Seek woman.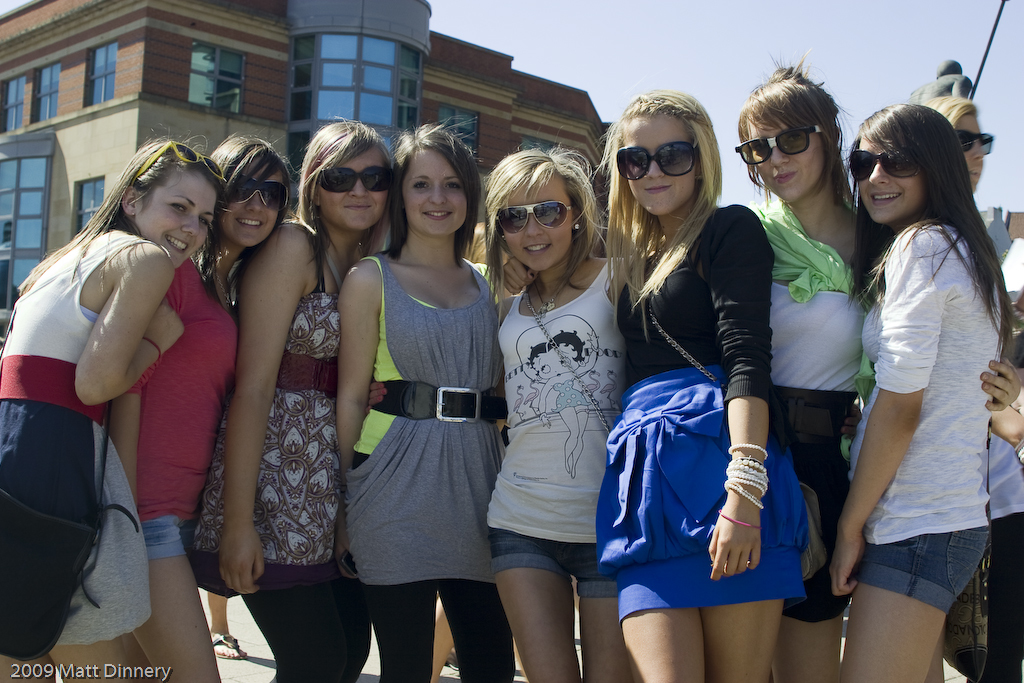
[left=327, top=121, right=515, bottom=682].
